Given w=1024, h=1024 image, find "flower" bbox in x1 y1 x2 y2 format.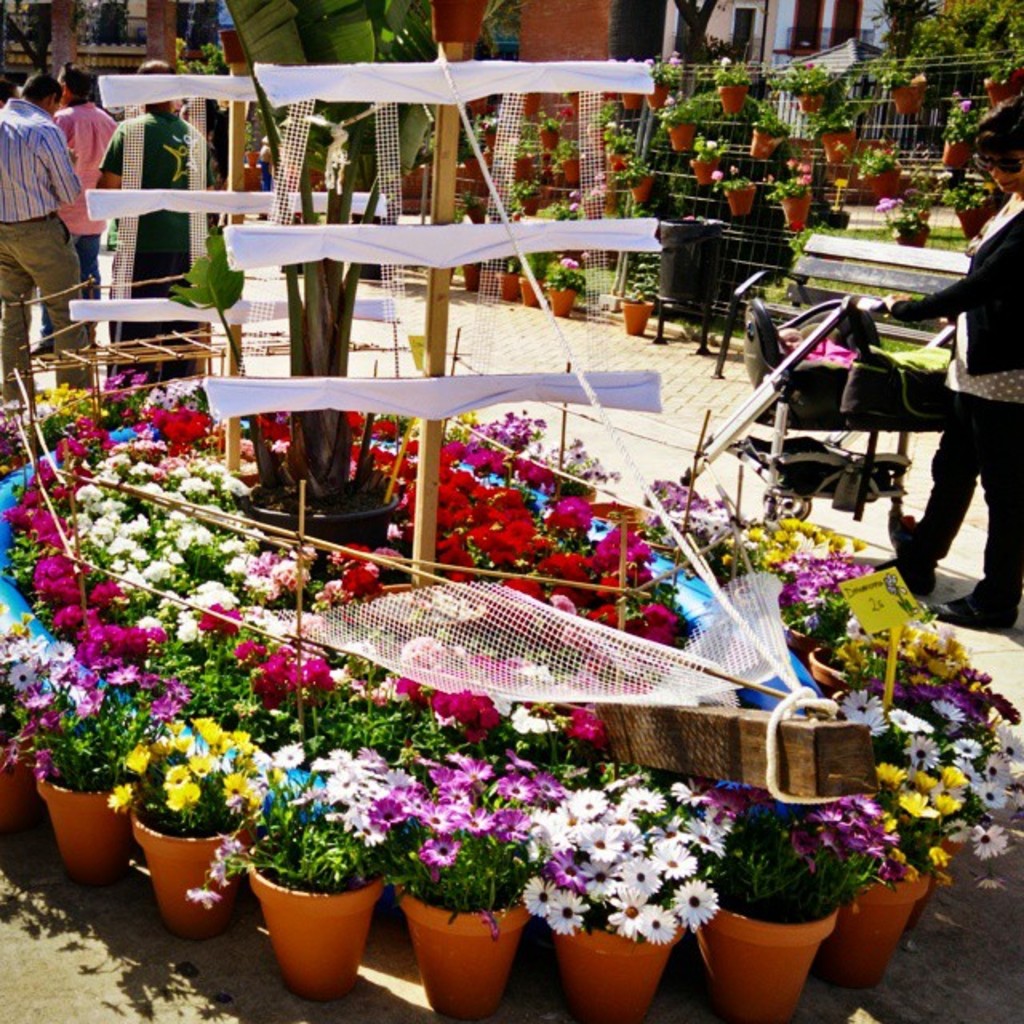
558 258 578 269.
